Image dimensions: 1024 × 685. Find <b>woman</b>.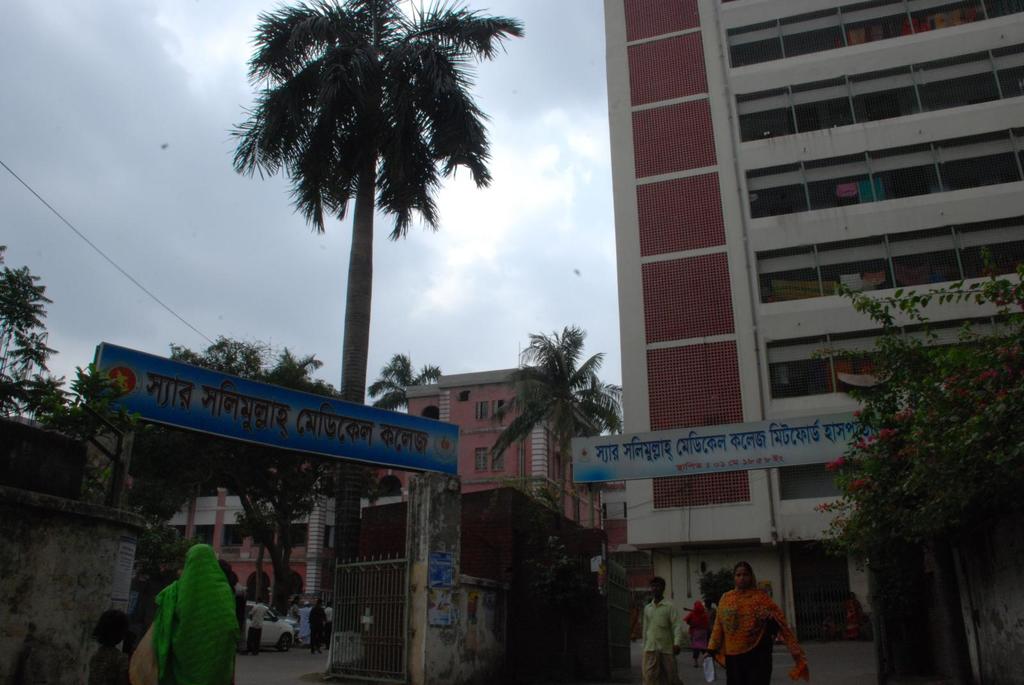
Rect(706, 564, 806, 684).
